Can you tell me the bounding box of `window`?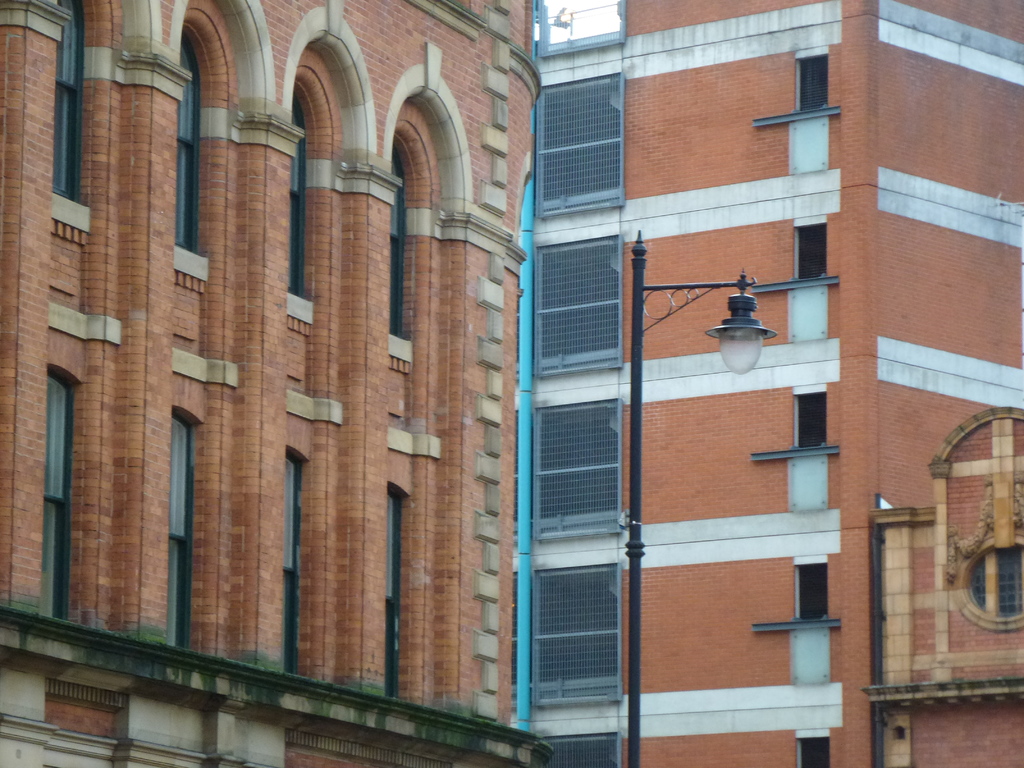
(left=797, top=737, right=838, bottom=767).
